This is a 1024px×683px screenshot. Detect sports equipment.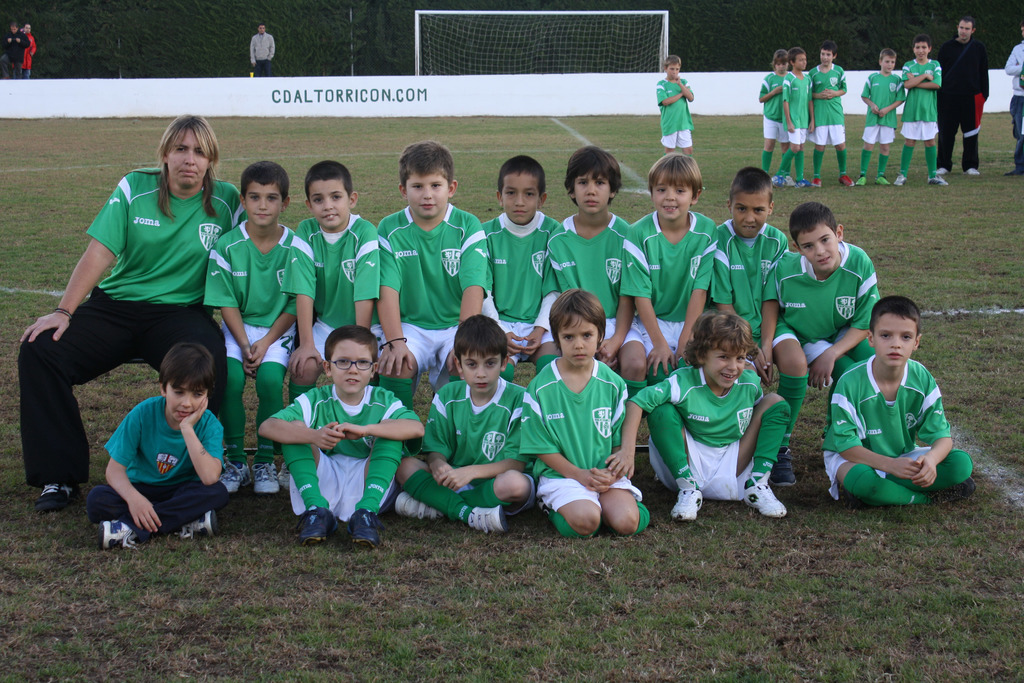
<bbox>771, 173, 795, 184</bbox>.
